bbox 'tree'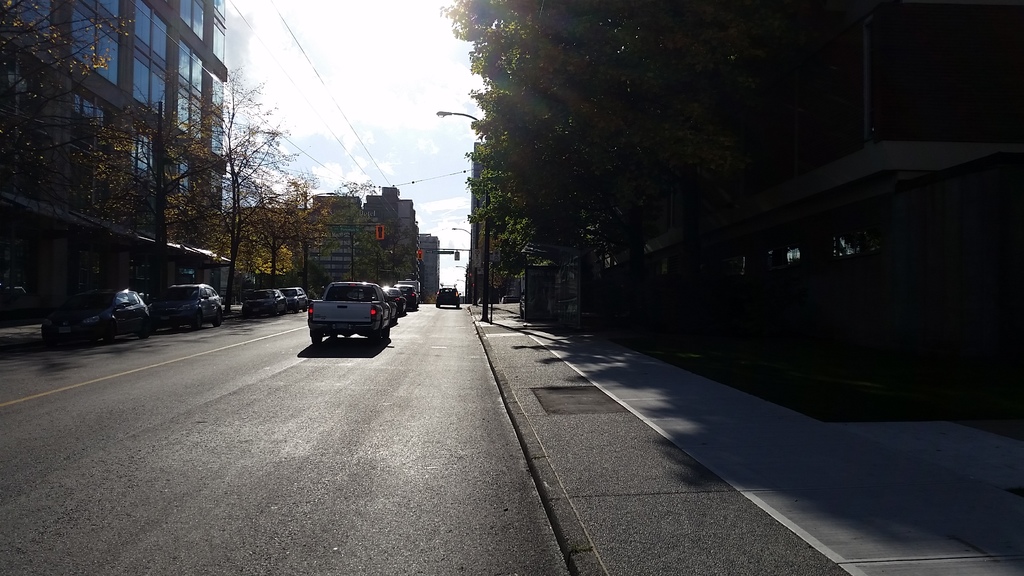
bbox=[0, 0, 141, 198]
